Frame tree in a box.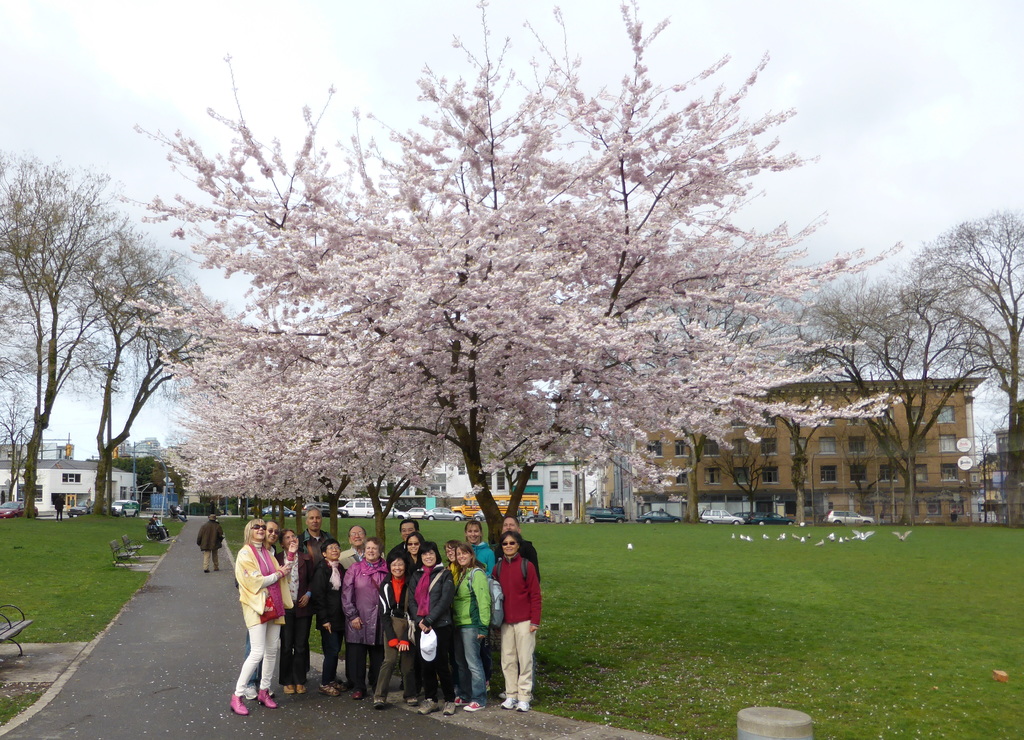
(787,265,998,525).
